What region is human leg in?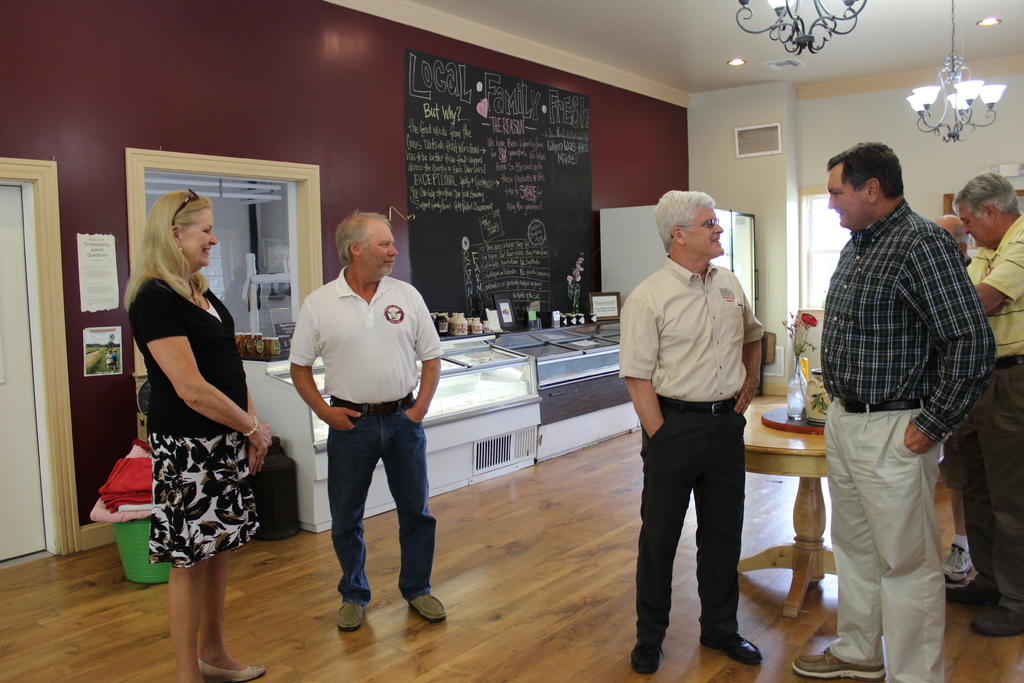
(x1=169, y1=550, x2=265, y2=682).
